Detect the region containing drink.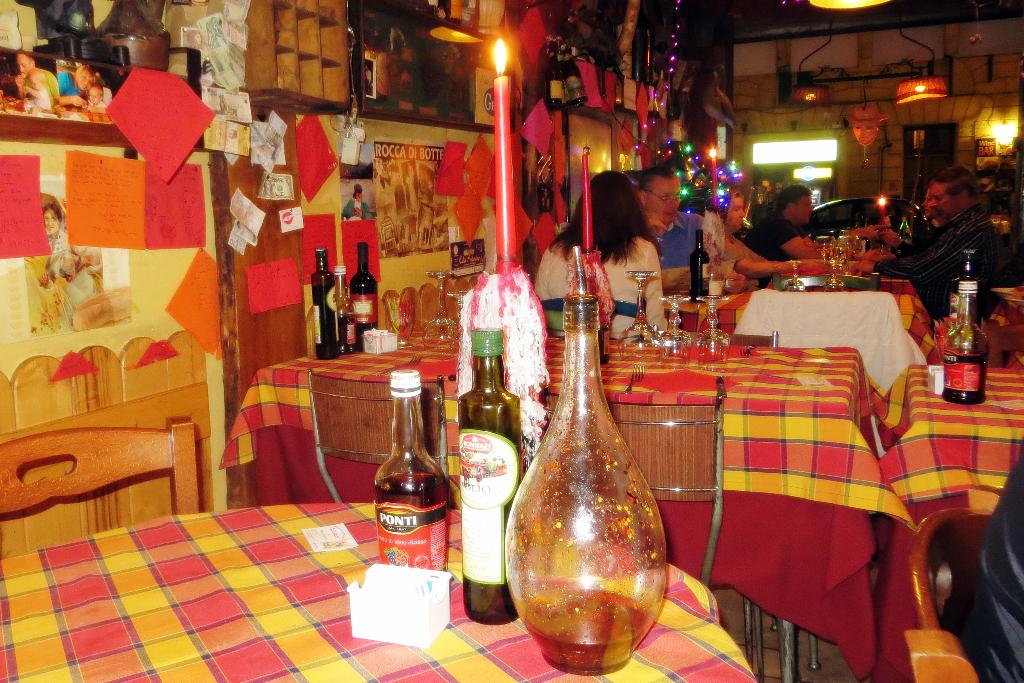
box=[378, 361, 452, 586].
